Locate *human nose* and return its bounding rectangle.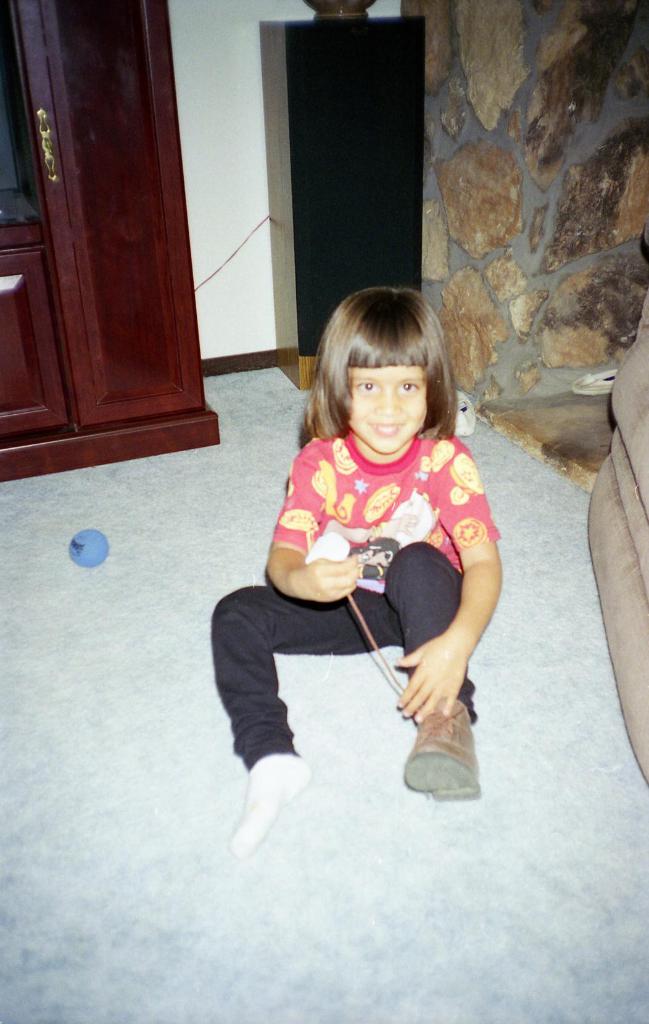
region(376, 393, 402, 415).
